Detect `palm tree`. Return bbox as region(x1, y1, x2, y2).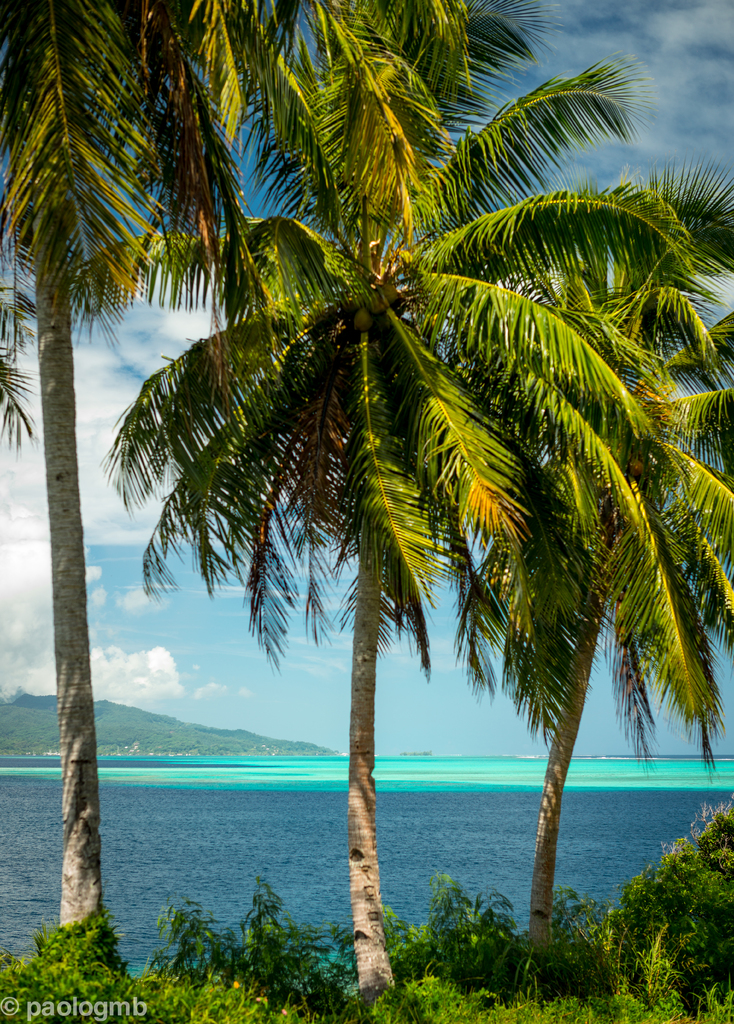
region(110, 195, 607, 958).
